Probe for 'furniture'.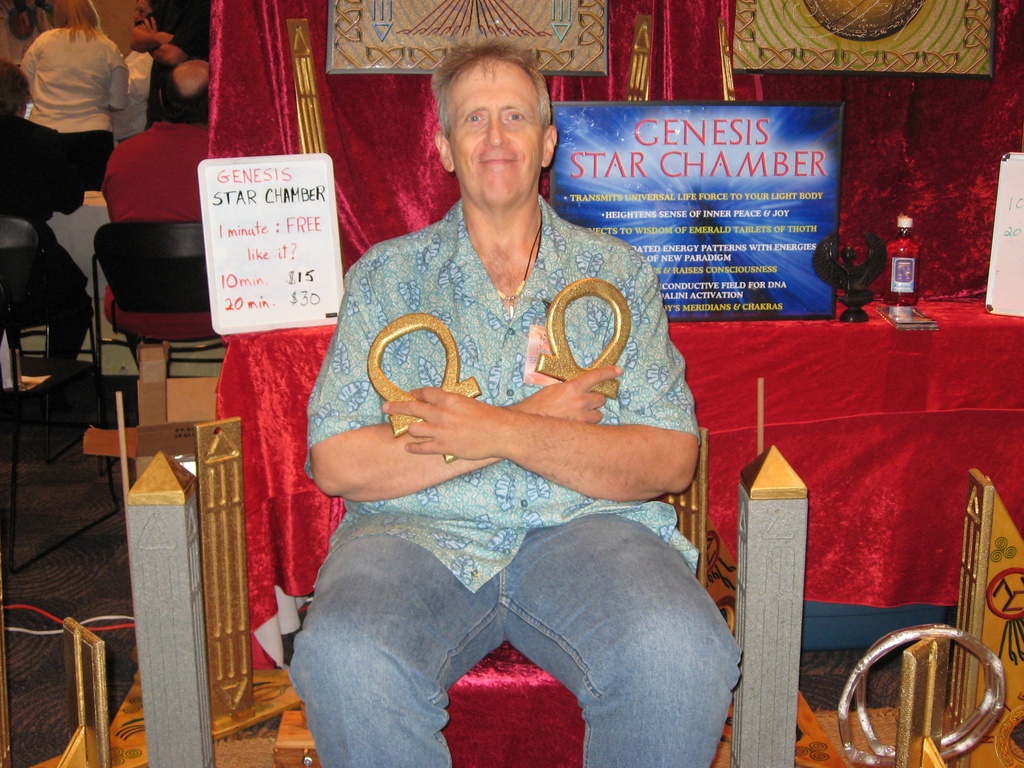
Probe result: pyautogui.locateOnScreen(440, 632, 586, 767).
